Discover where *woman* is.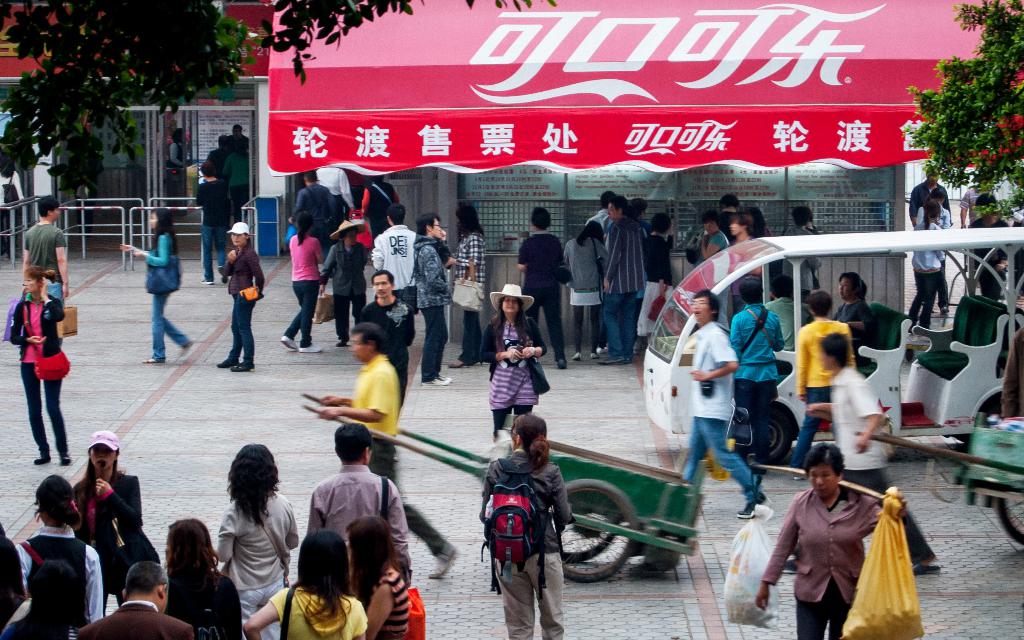
Discovered at (left=6, top=265, right=69, bottom=464).
